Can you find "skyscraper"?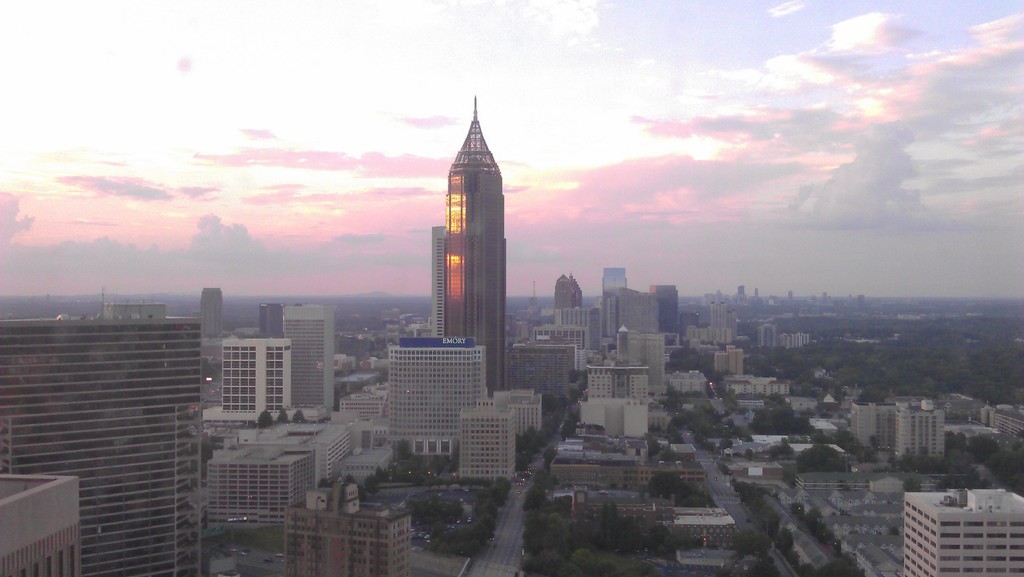
Yes, bounding box: (899, 484, 1023, 574).
